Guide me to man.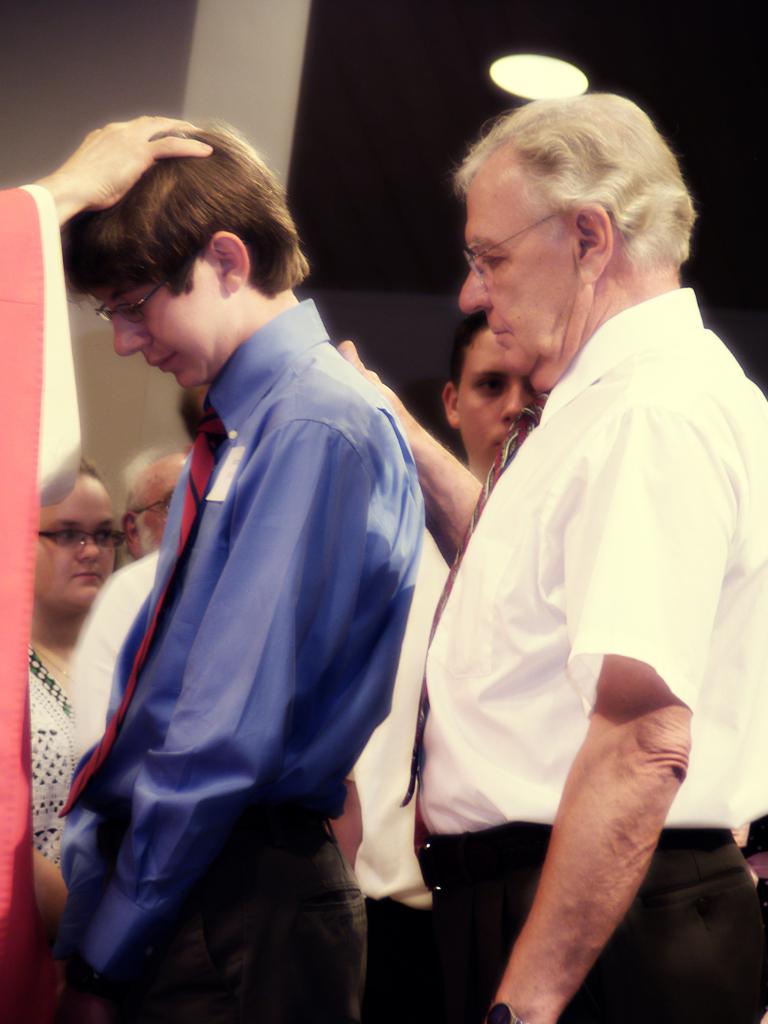
Guidance: (x1=49, y1=111, x2=432, y2=1023).
